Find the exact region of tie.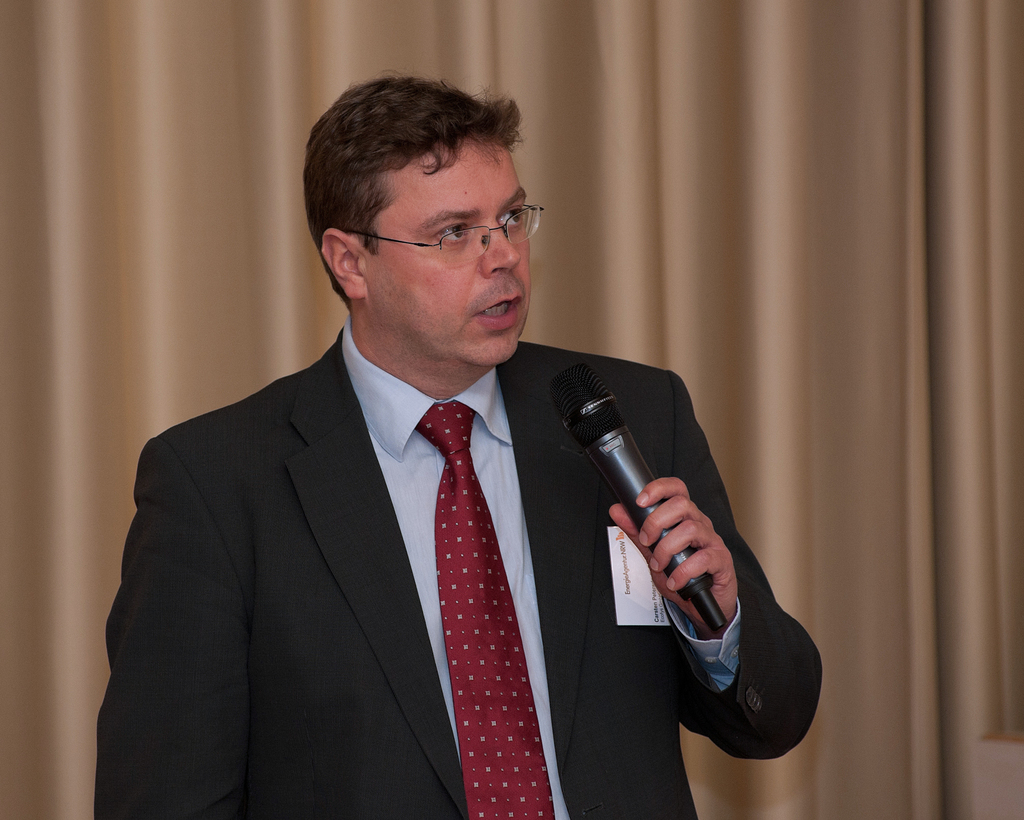
Exact region: rect(415, 399, 557, 819).
